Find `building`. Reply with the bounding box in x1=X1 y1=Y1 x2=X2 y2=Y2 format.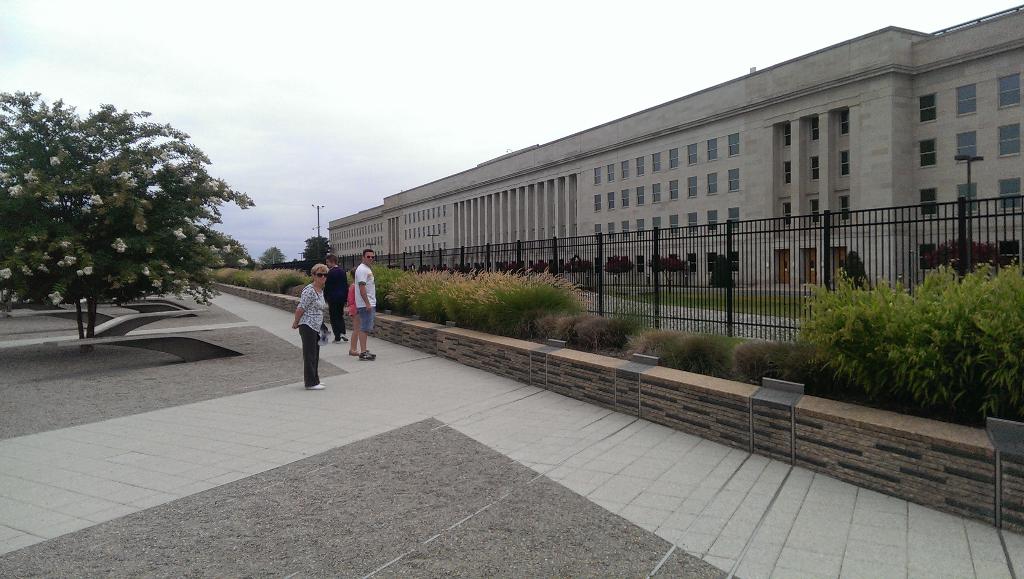
x1=330 y1=3 x2=1023 y2=291.
